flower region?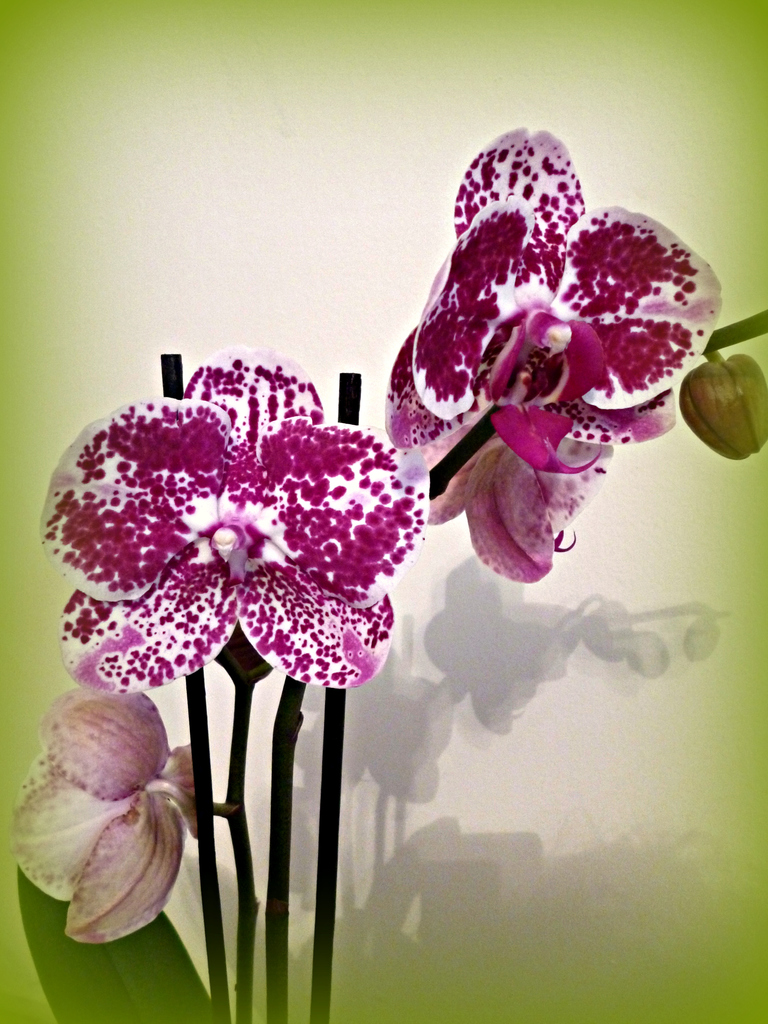
BBox(380, 324, 625, 590)
